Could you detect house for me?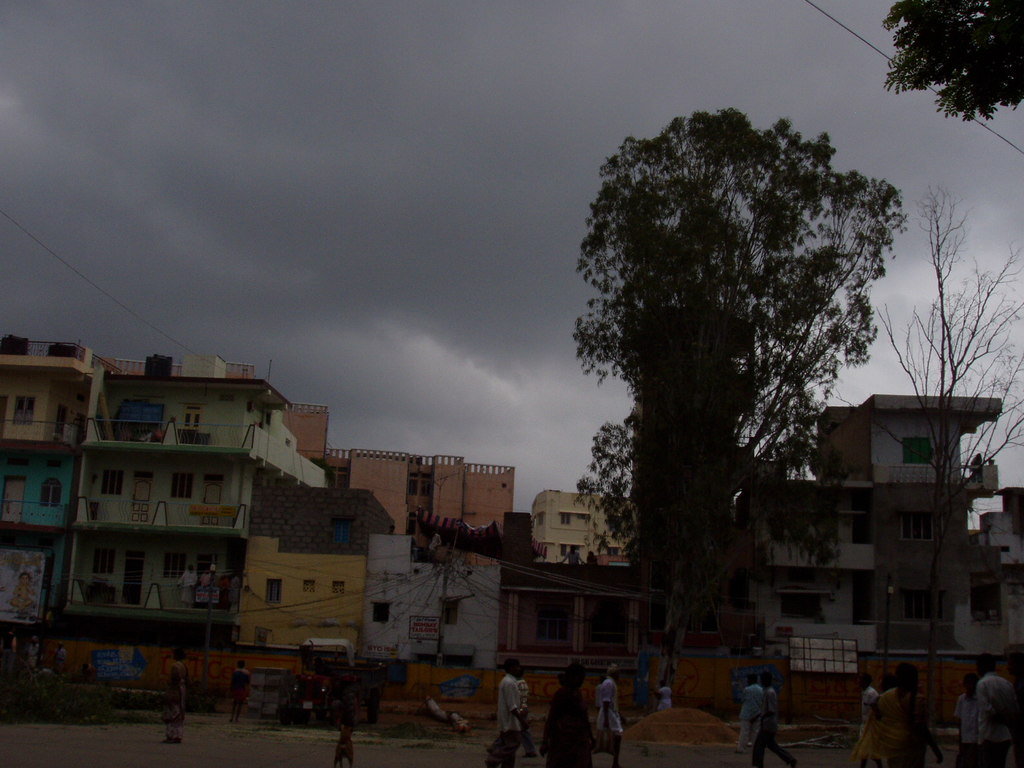
Detection result: (518, 487, 632, 556).
